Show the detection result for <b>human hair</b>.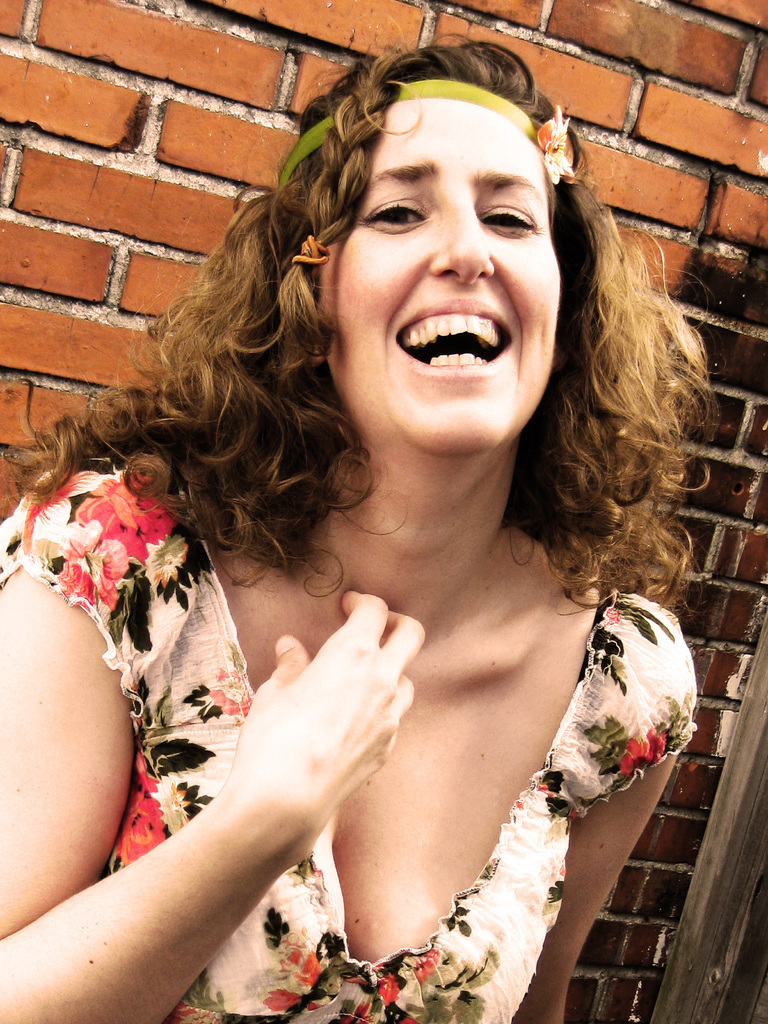
x1=139, y1=68, x2=644, y2=639.
